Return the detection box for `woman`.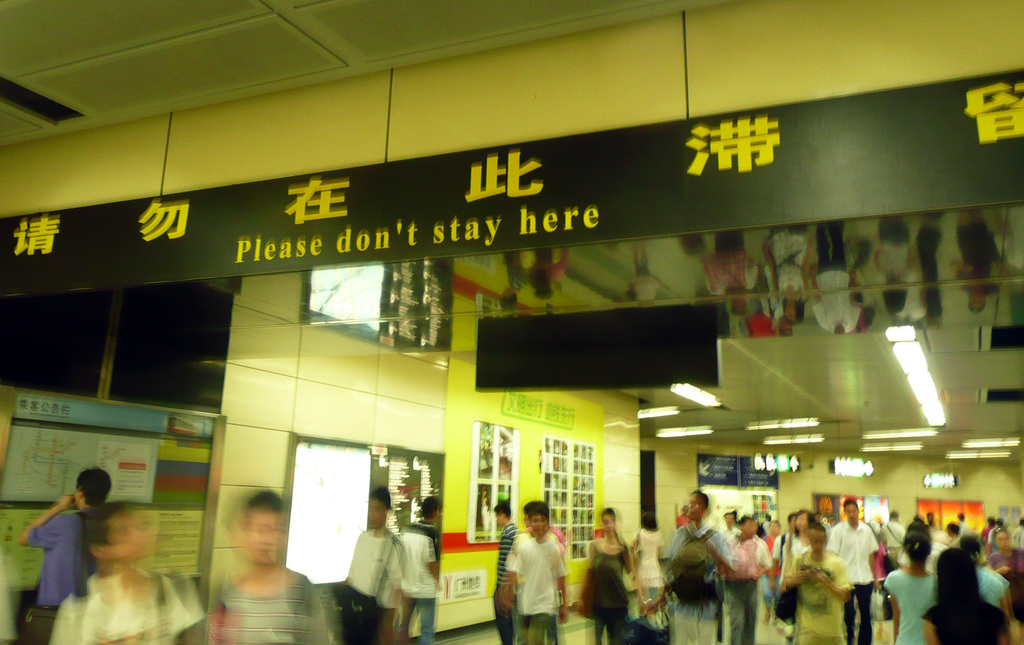
bbox=(883, 527, 940, 644).
